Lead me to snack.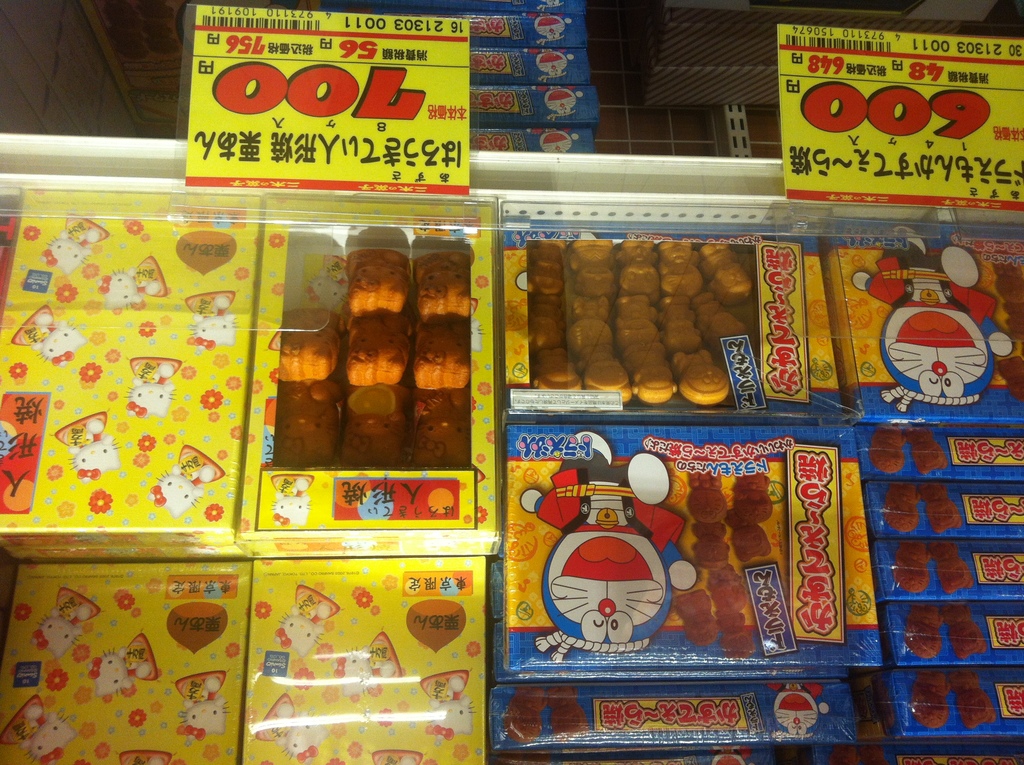
Lead to 344:252:411:334.
